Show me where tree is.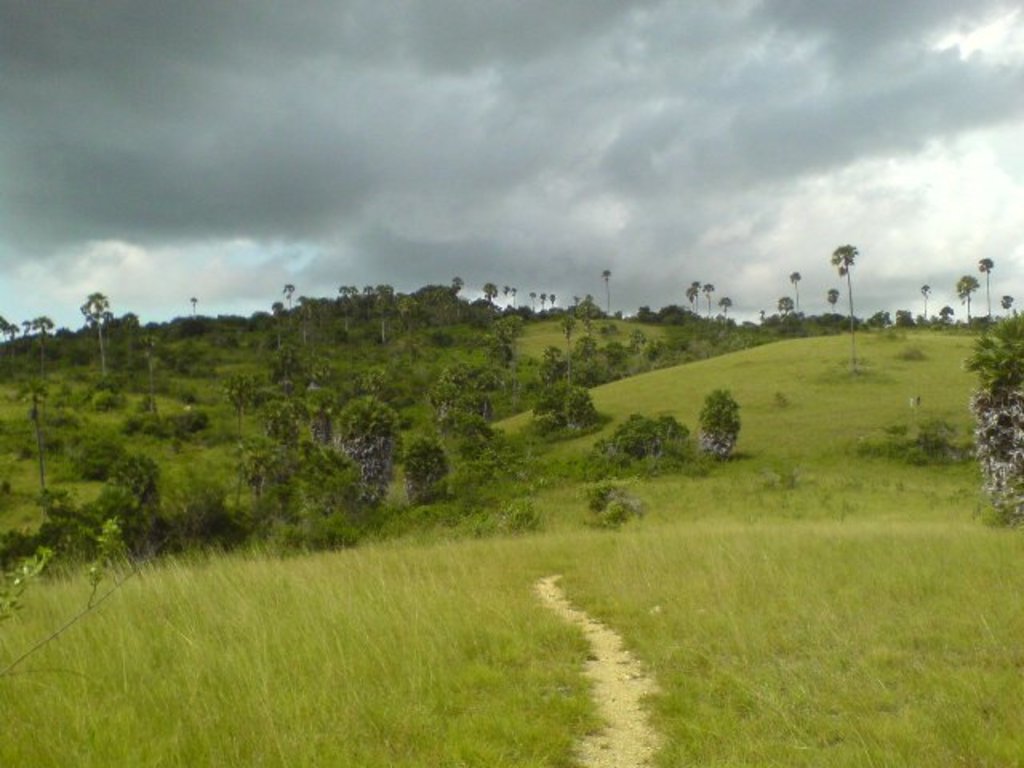
tree is at {"left": 485, "top": 282, "right": 493, "bottom": 309}.
